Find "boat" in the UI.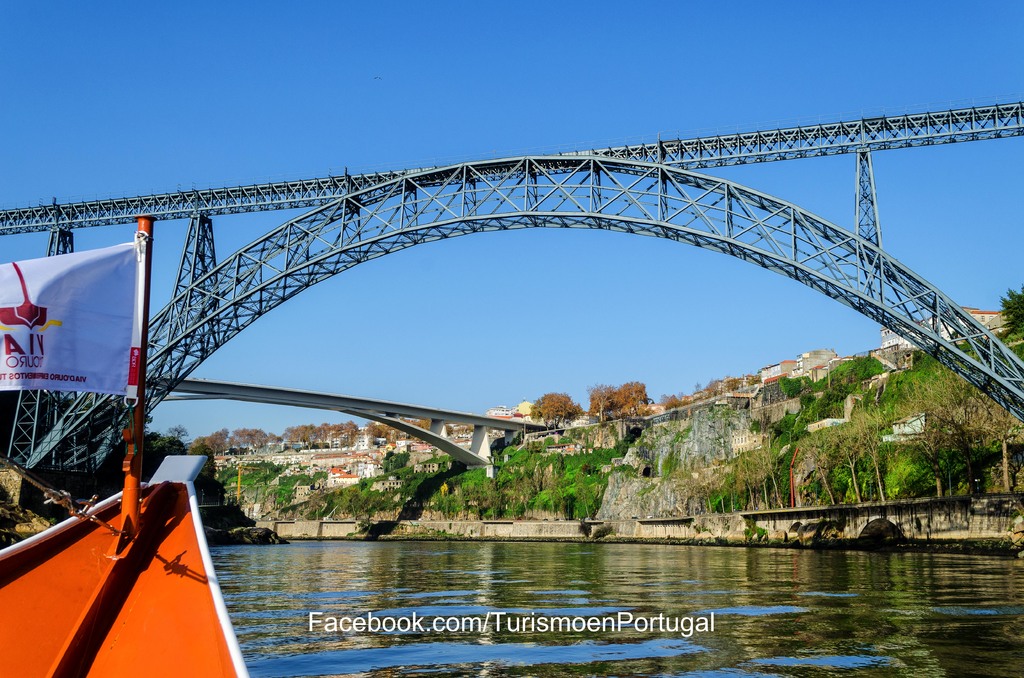
UI element at (2, 194, 227, 677).
